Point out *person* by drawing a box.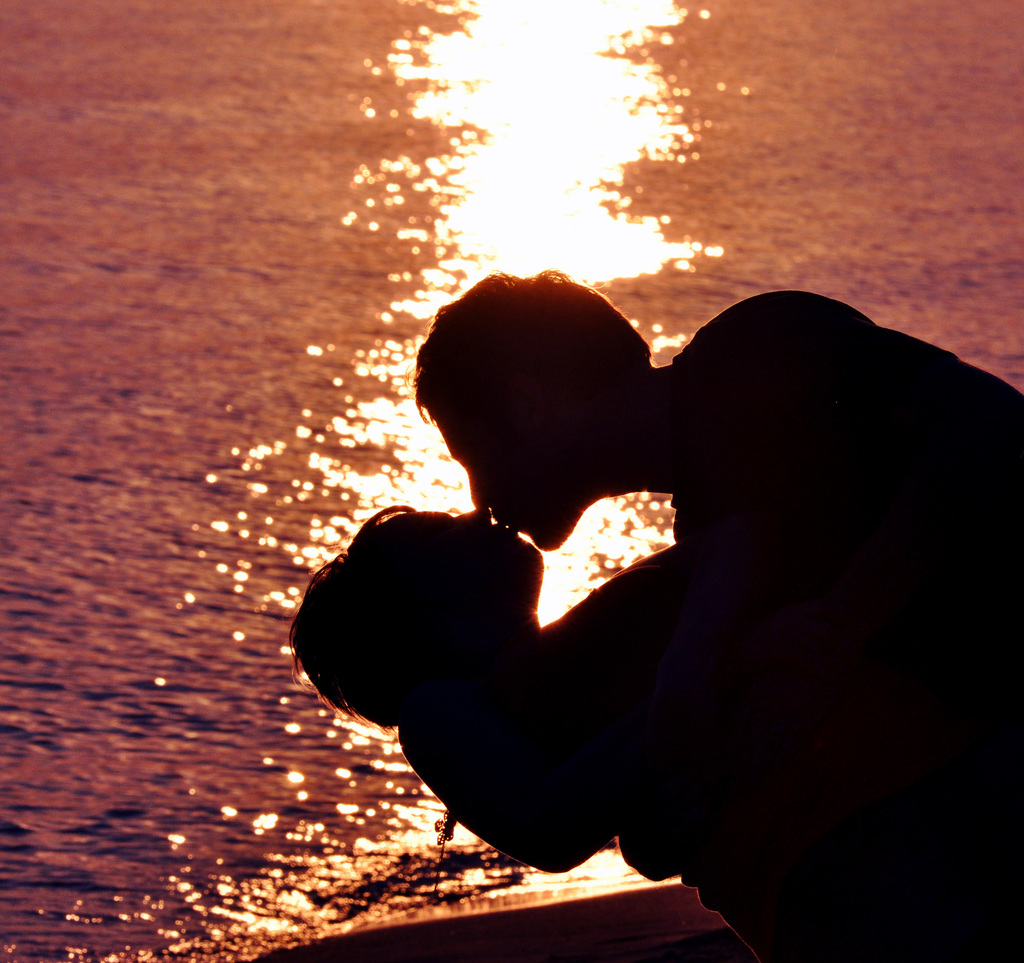
{"left": 413, "top": 272, "right": 1023, "bottom": 884}.
